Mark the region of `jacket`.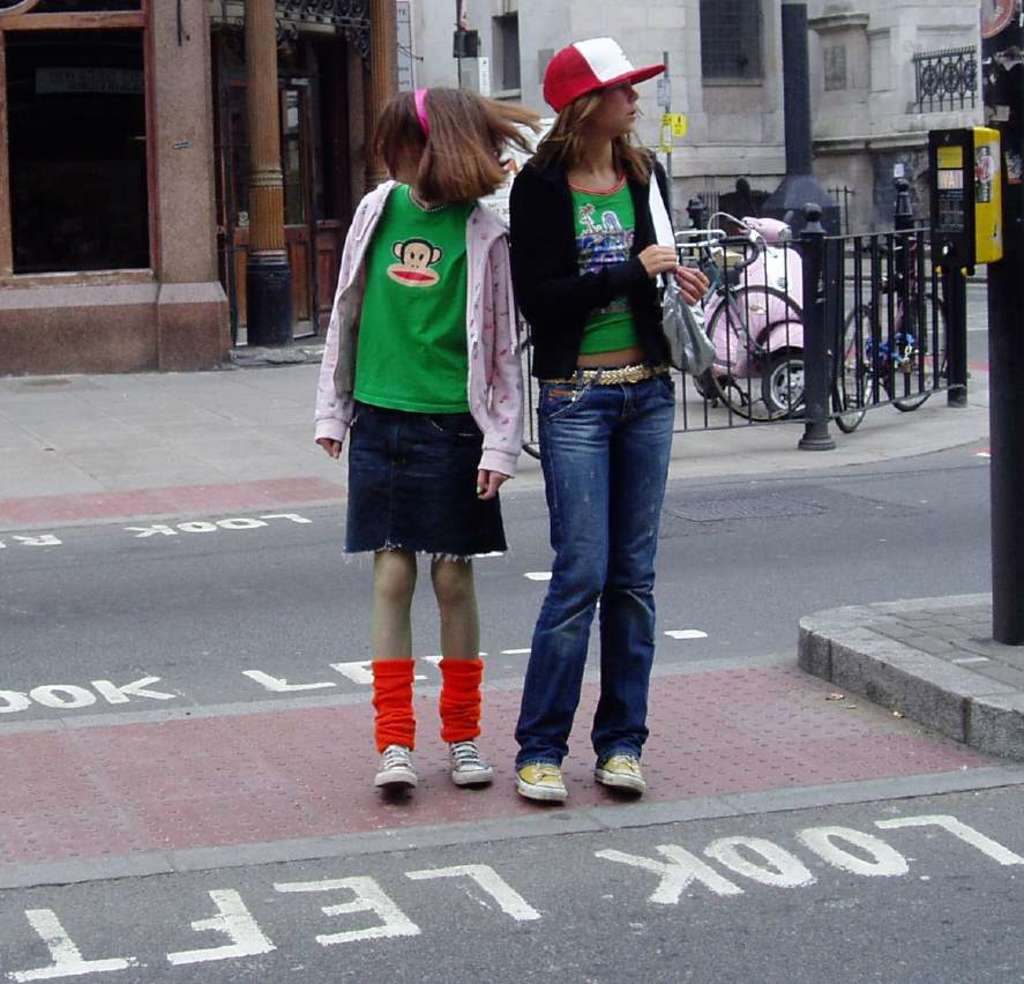
Region: <box>510,74,703,388</box>.
